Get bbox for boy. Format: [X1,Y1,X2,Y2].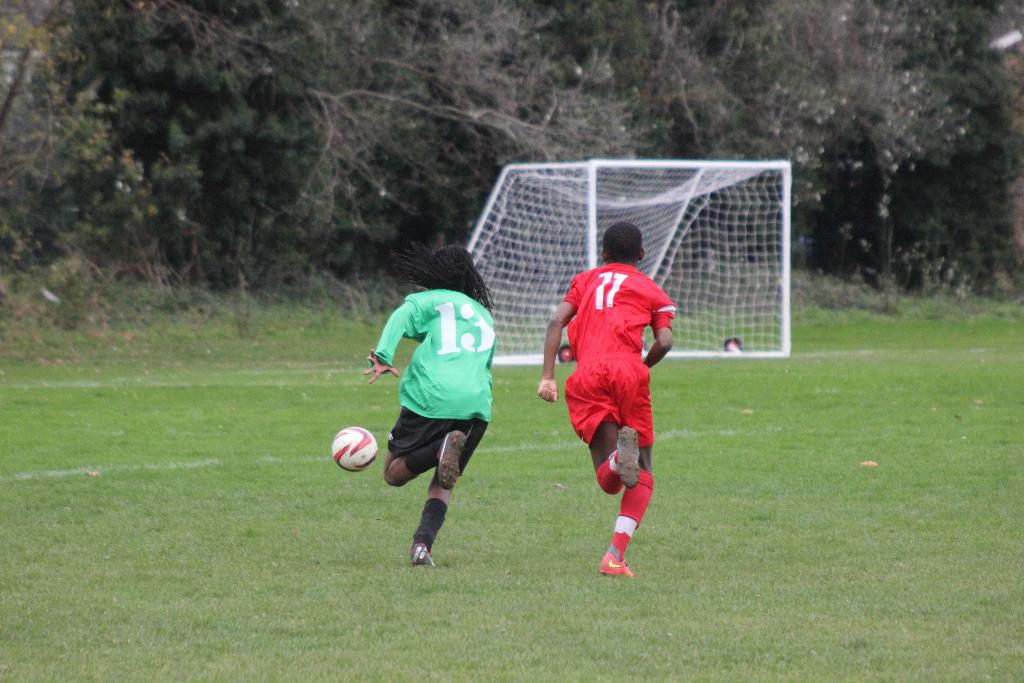
[364,242,492,567].
